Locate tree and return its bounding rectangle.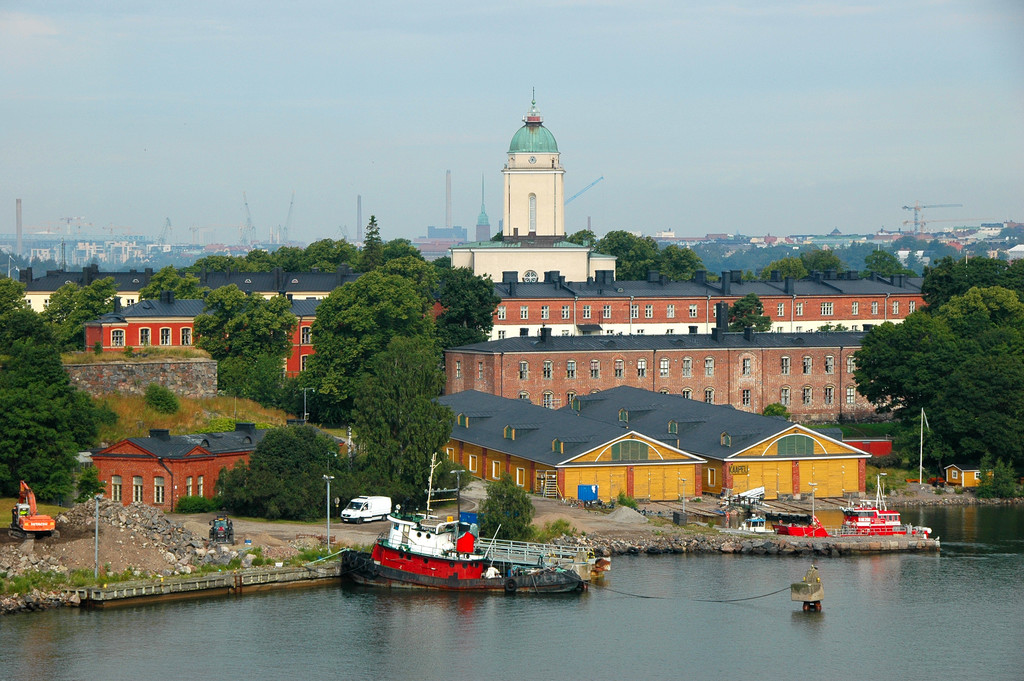
x1=728, y1=301, x2=772, y2=331.
